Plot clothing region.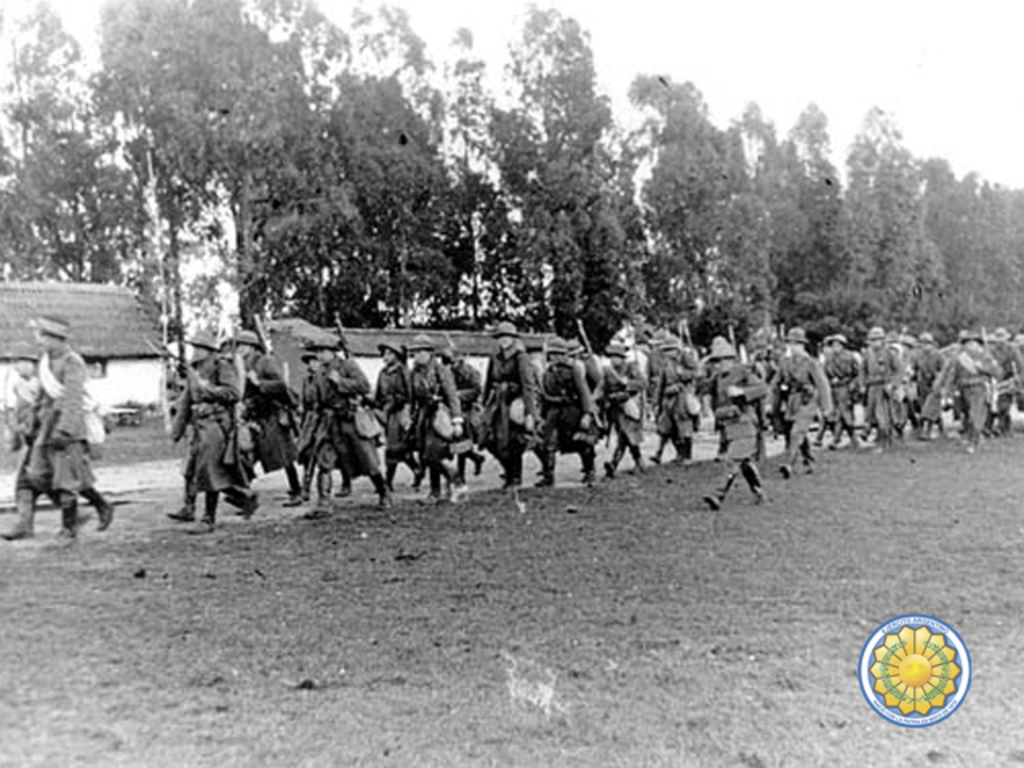
Plotted at {"left": 406, "top": 357, "right": 467, "bottom": 470}.
